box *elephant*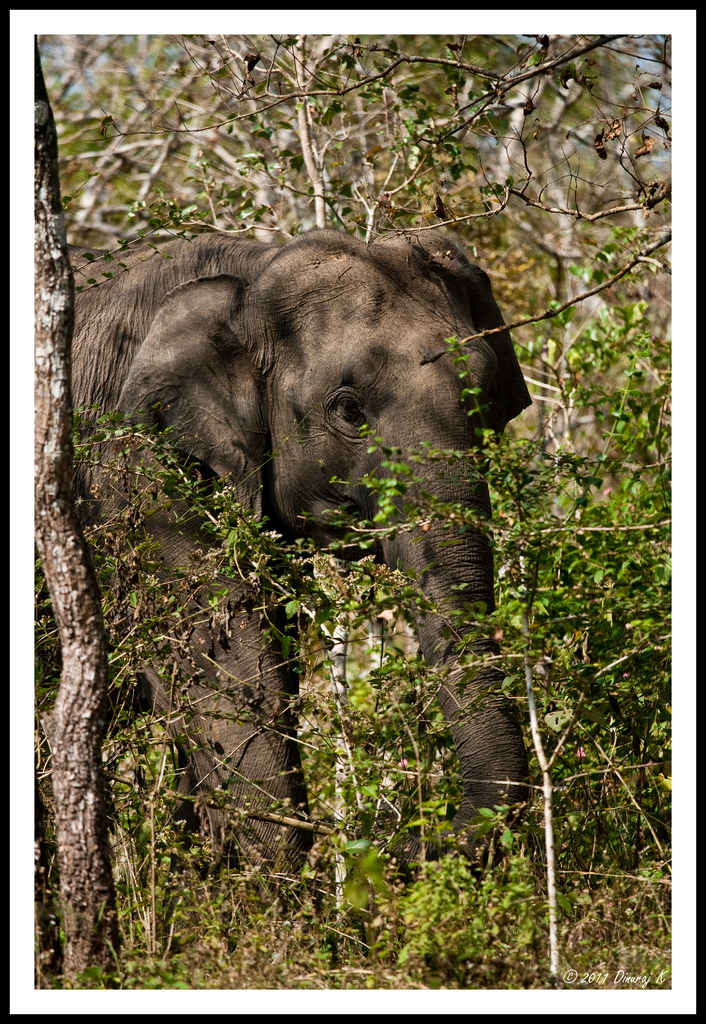
63, 227, 530, 968
